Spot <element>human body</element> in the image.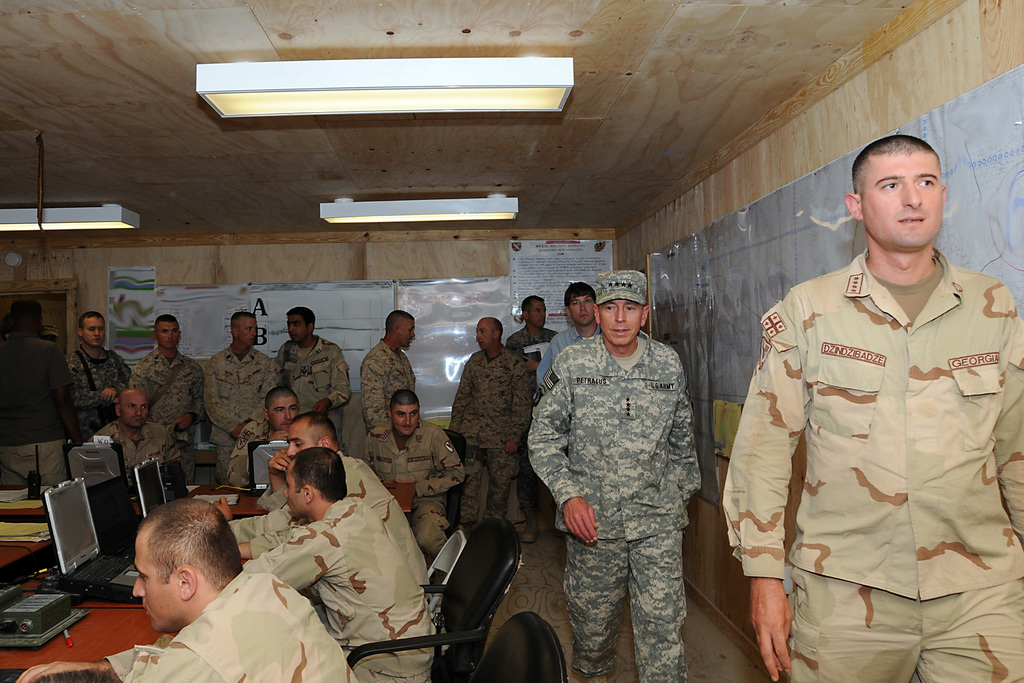
<element>human body</element> found at locate(720, 133, 1023, 682).
